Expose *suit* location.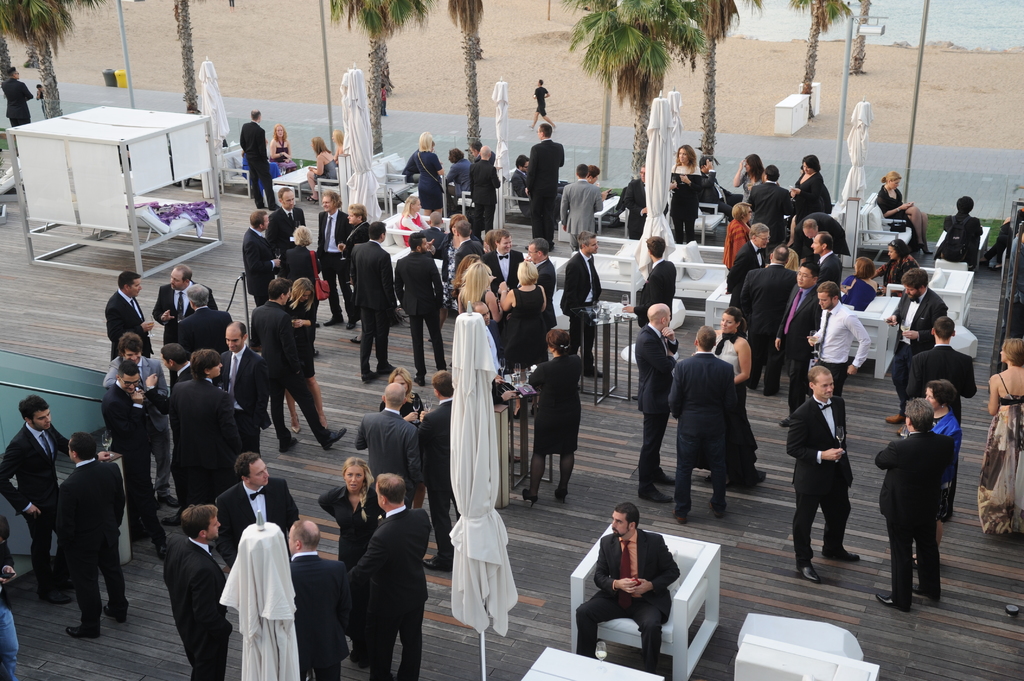
Exposed at [285,552,343,680].
